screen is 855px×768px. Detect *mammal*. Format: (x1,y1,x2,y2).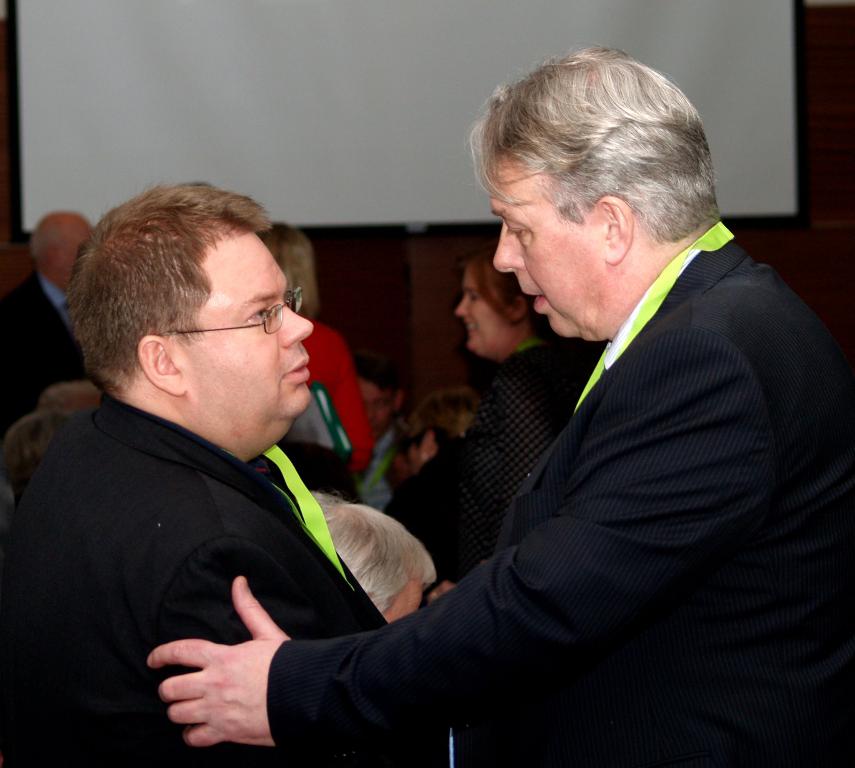
(359,374,411,511).
